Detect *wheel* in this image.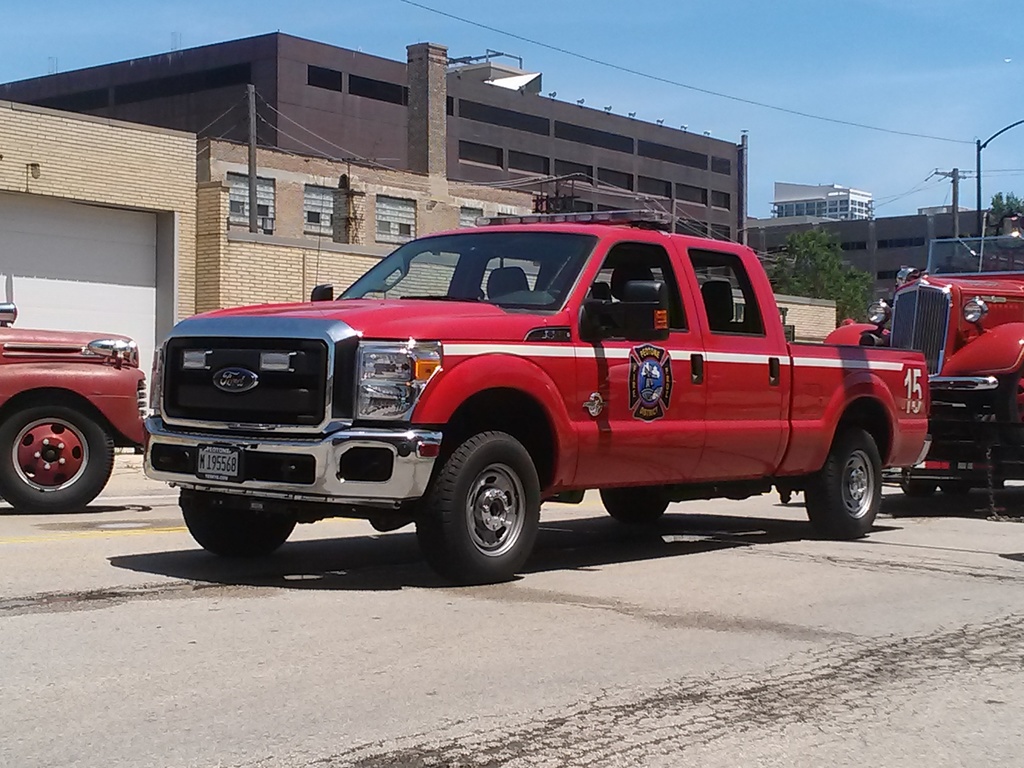
Detection: Rect(596, 487, 668, 524).
